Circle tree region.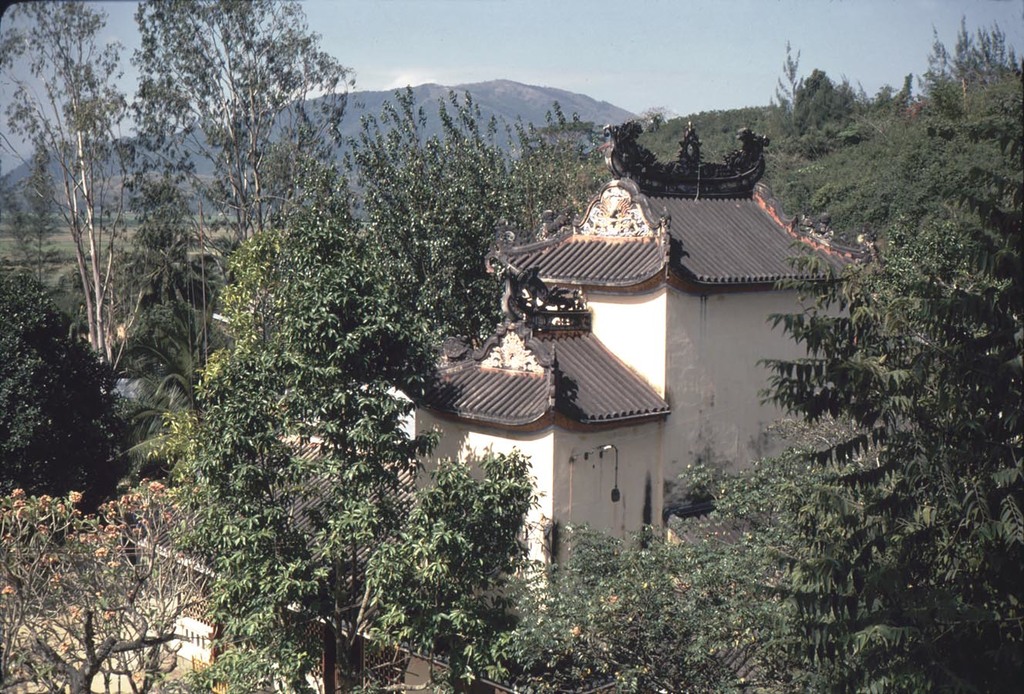
Region: <region>135, 0, 355, 254</region>.
